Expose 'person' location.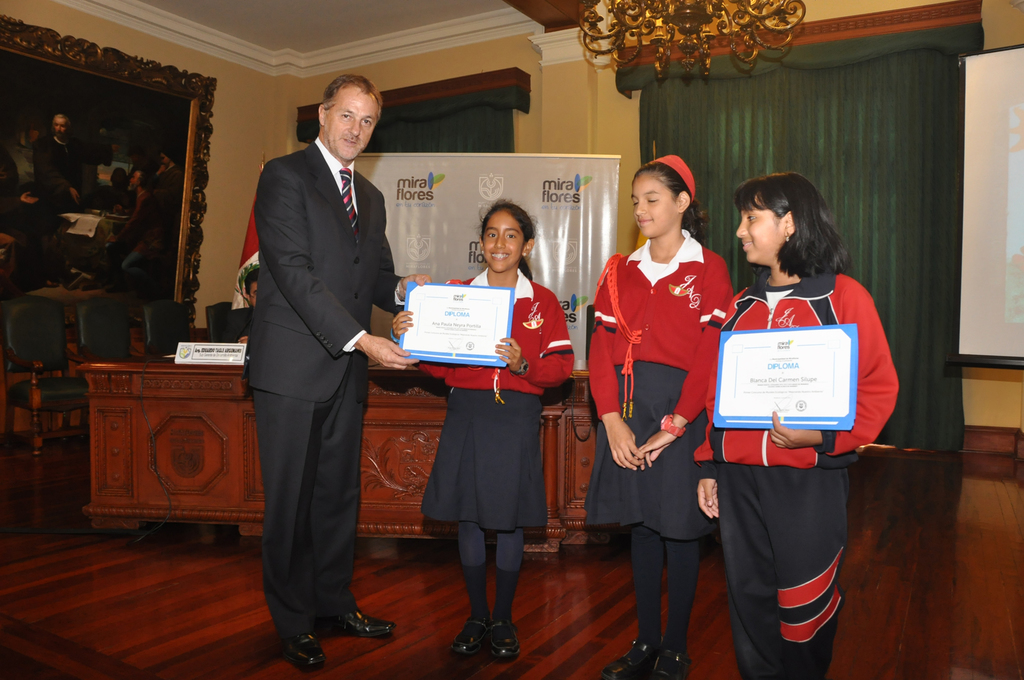
Exposed at left=241, top=259, right=253, bottom=356.
